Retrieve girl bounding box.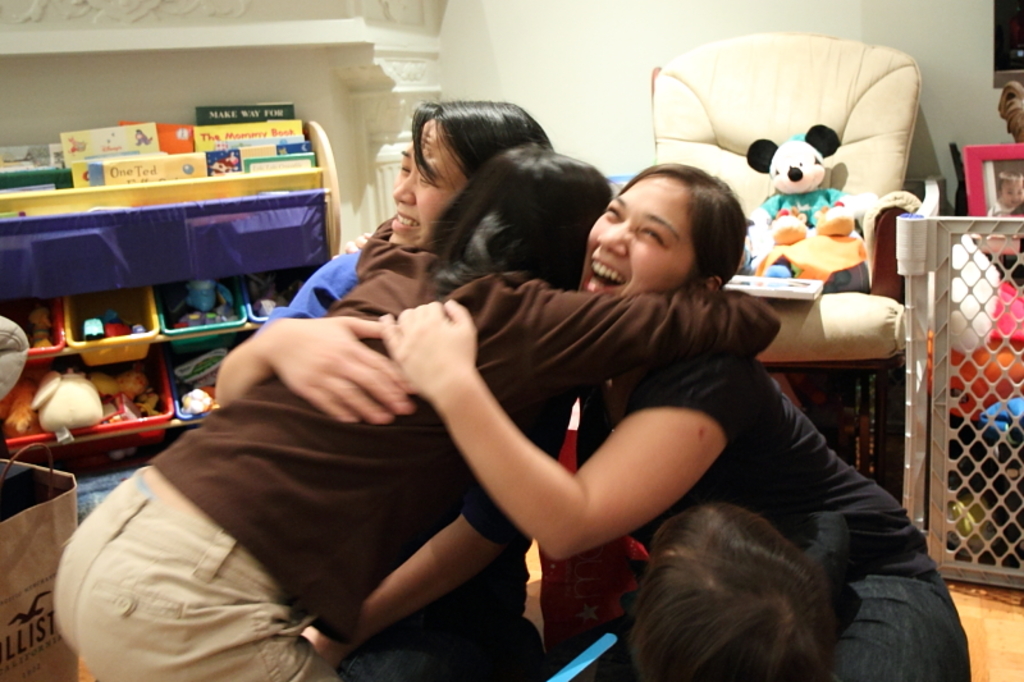
Bounding box: (52,139,778,681).
